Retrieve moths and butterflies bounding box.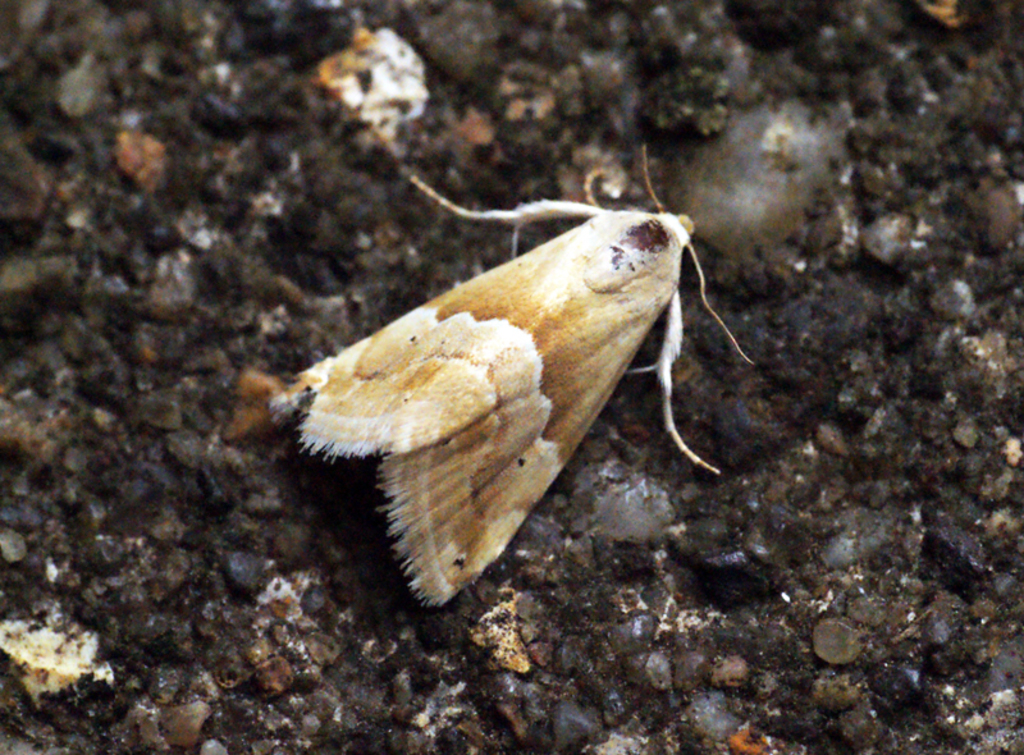
Bounding box: [left=264, top=141, right=760, bottom=616].
